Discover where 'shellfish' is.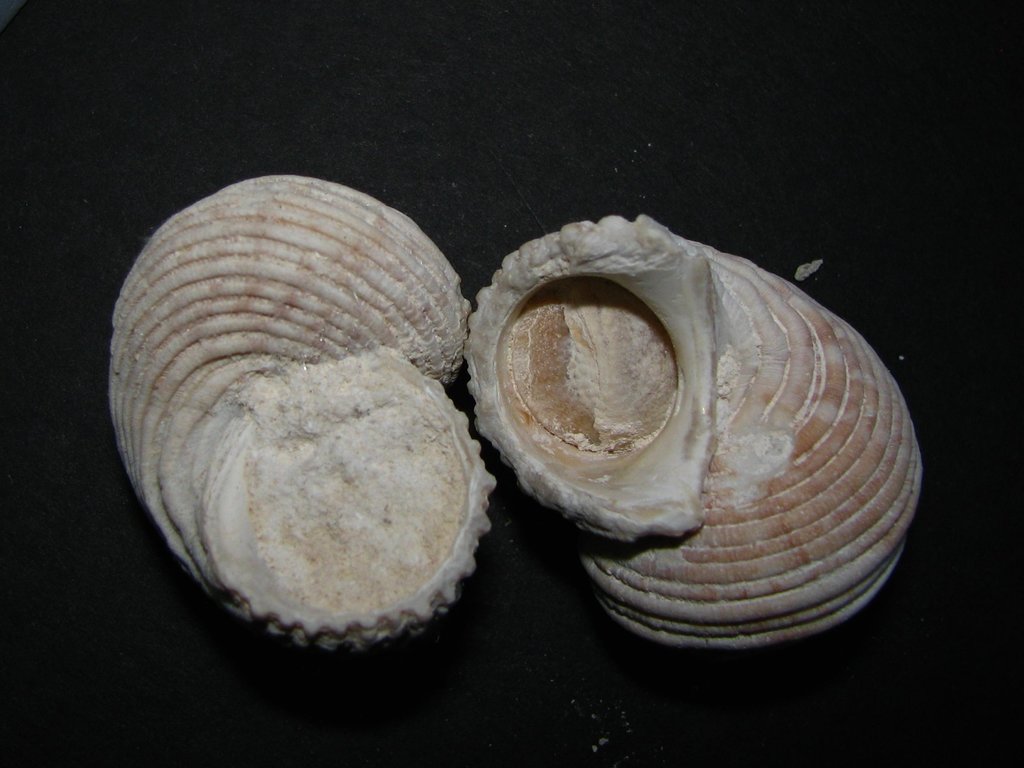
Discovered at 465,212,925,650.
